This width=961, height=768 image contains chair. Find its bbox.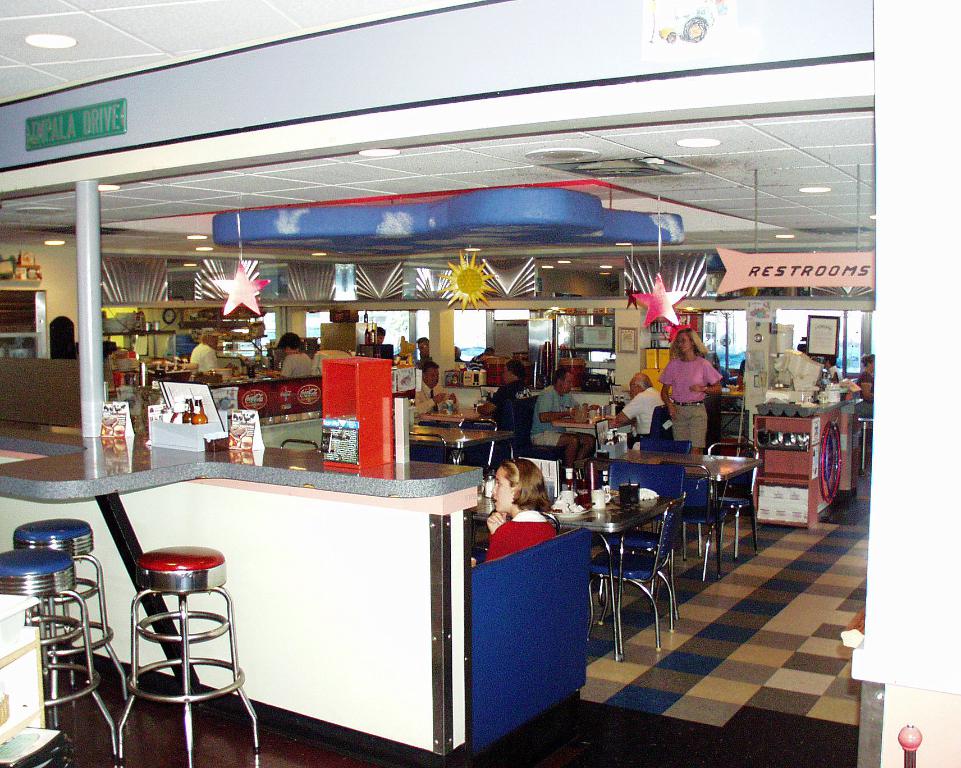
detection(673, 456, 724, 575).
